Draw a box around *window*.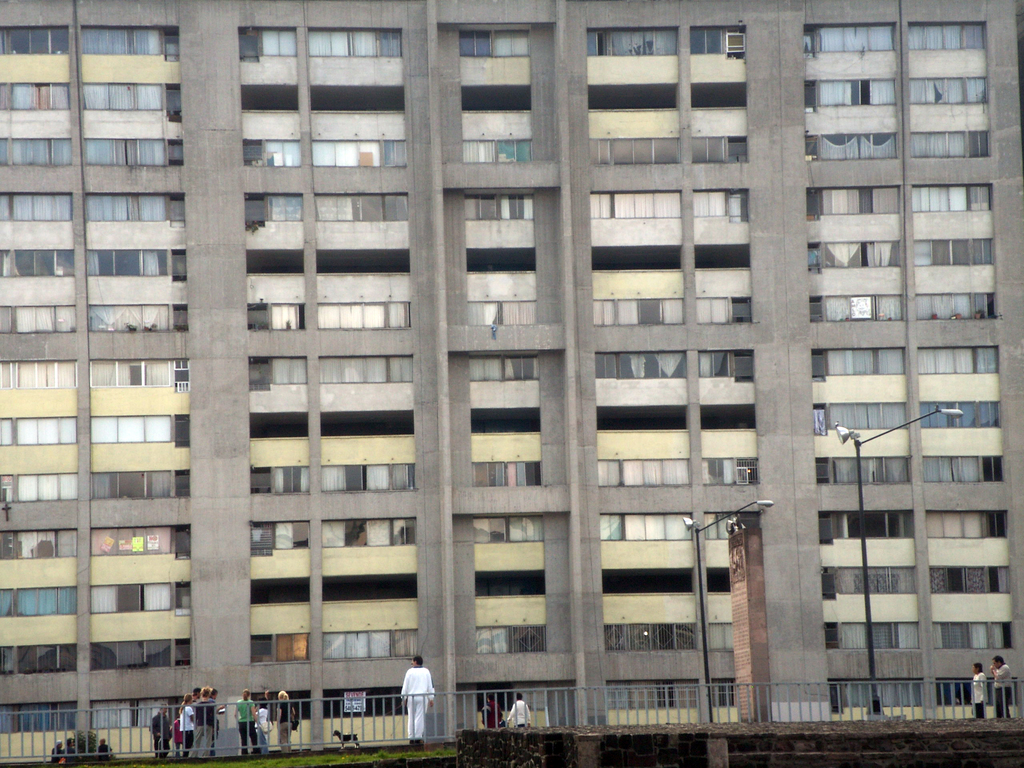
box=[92, 467, 177, 498].
